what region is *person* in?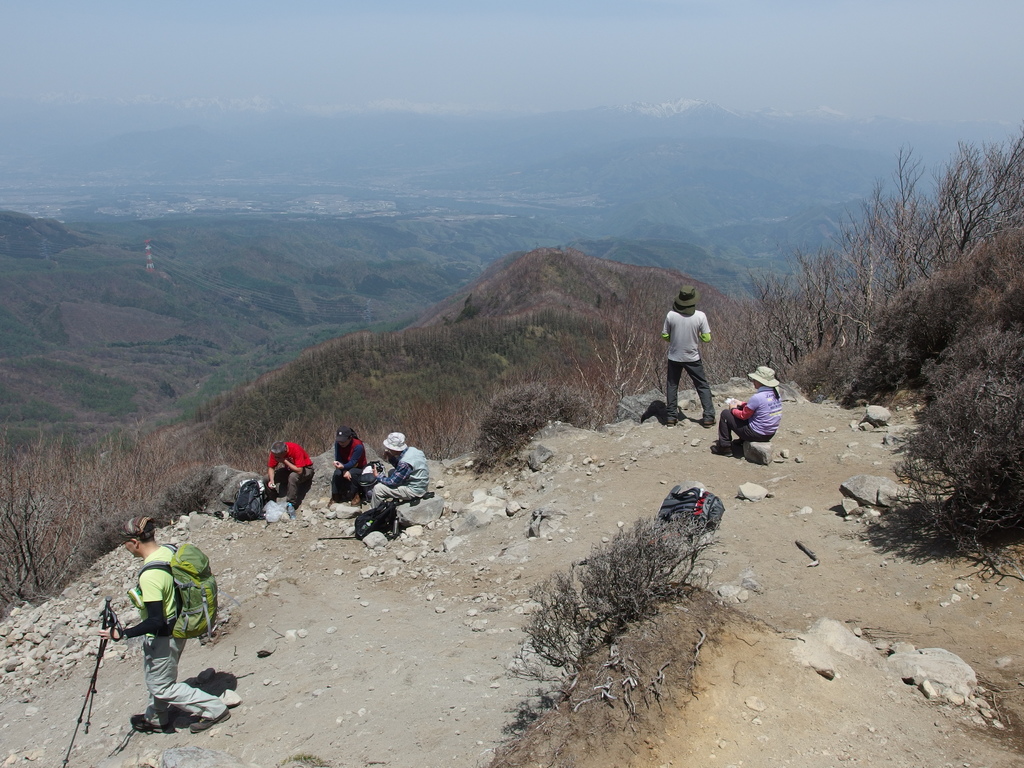
BBox(709, 366, 781, 454).
